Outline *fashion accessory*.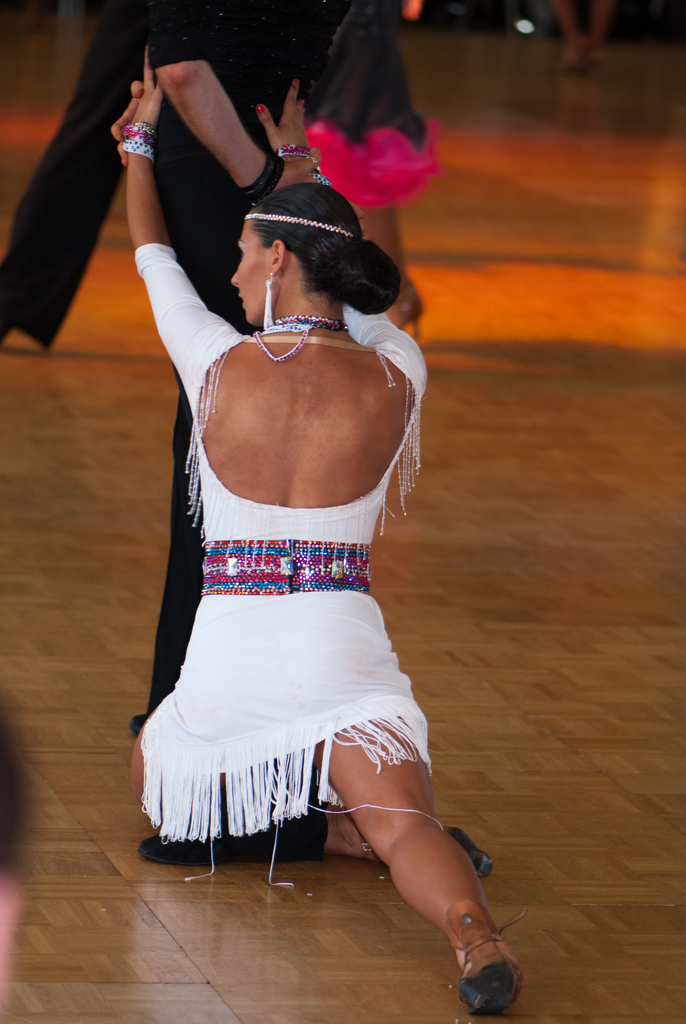
Outline: (x1=242, y1=150, x2=286, y2=209).
